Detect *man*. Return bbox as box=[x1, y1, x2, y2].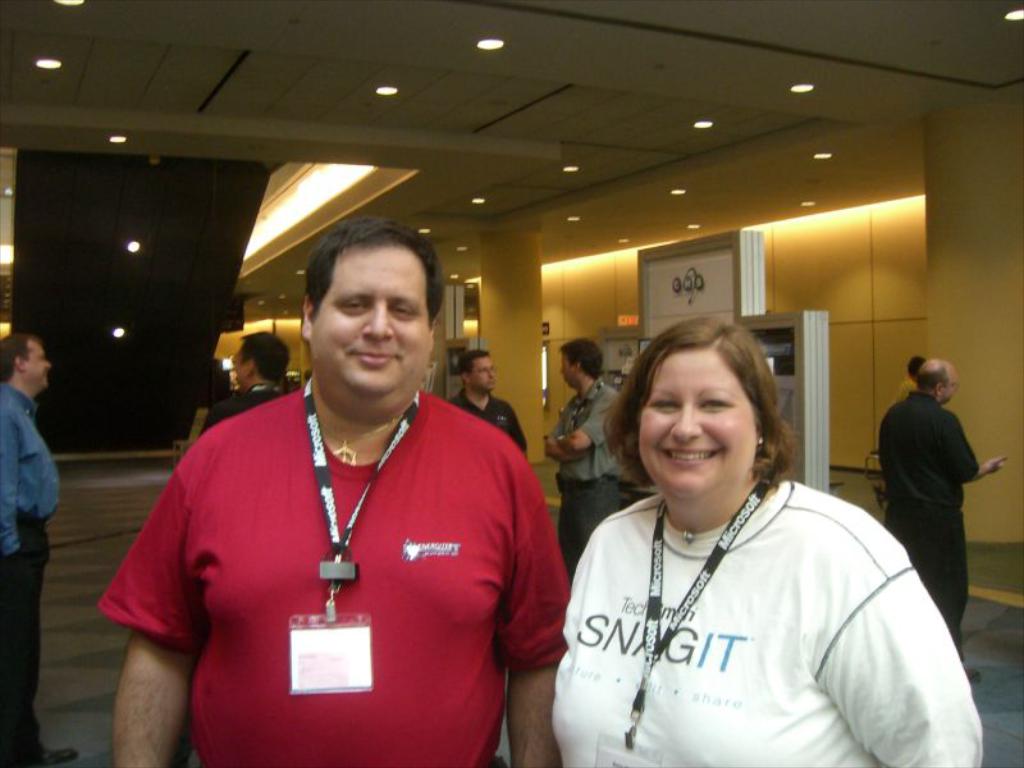
box=[877, 364, 1010, 654].
